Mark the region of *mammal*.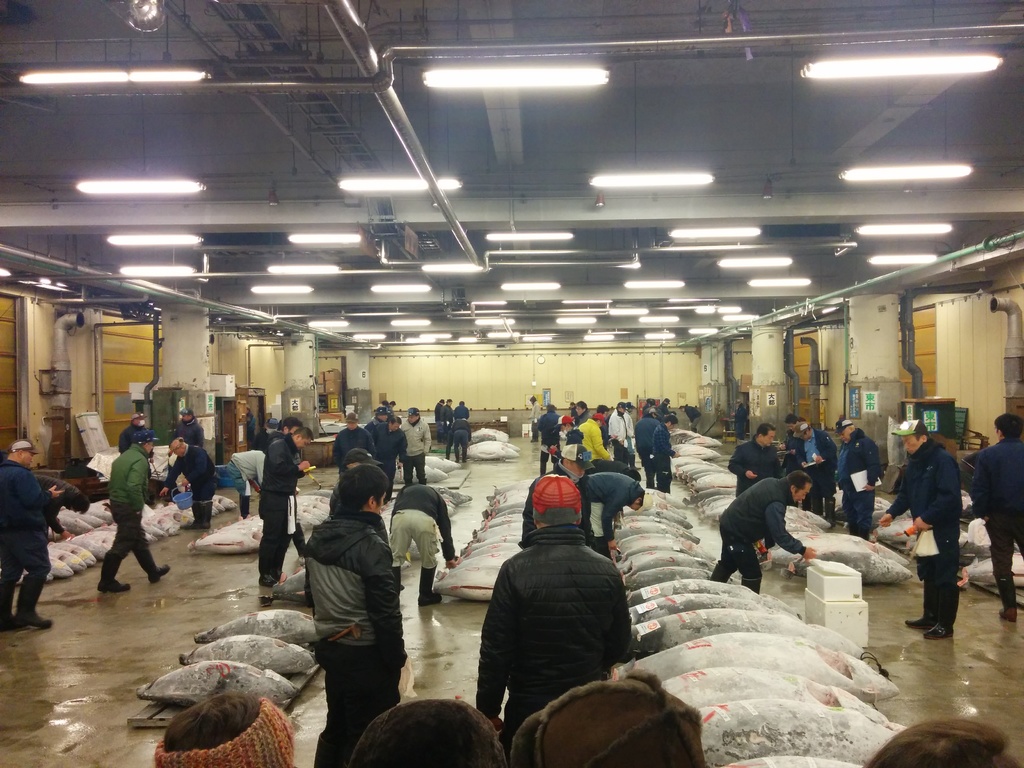
Region: 533 400 565 476.
